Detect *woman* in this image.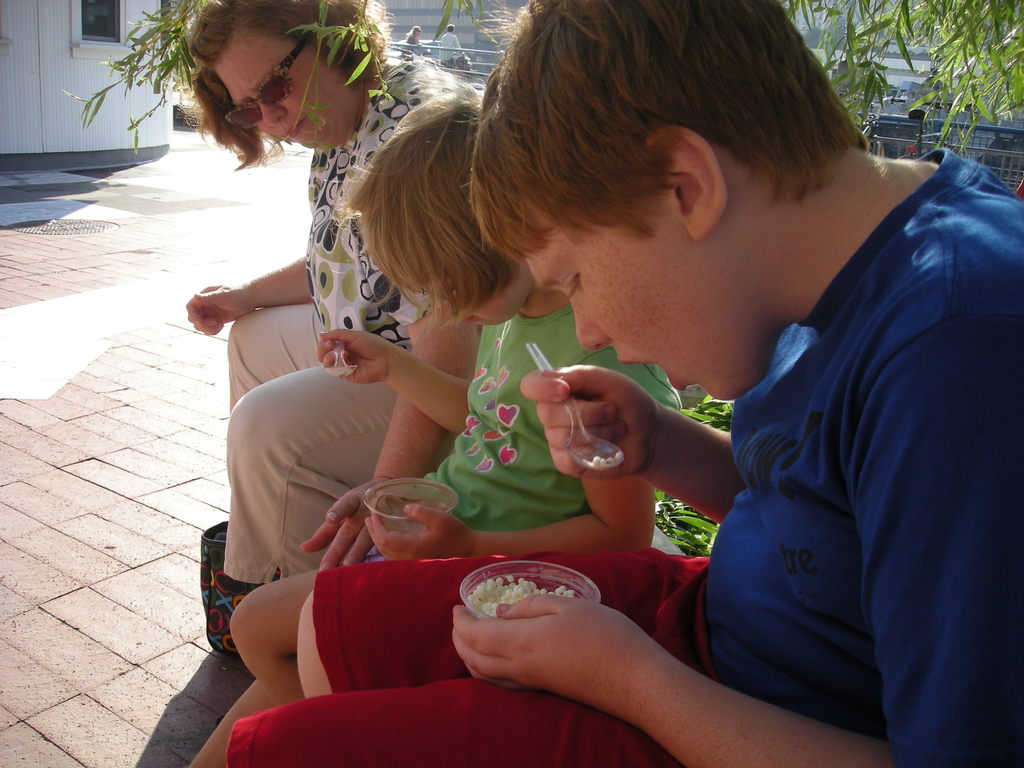
Detection: crop(181, 0, 479, 579).
